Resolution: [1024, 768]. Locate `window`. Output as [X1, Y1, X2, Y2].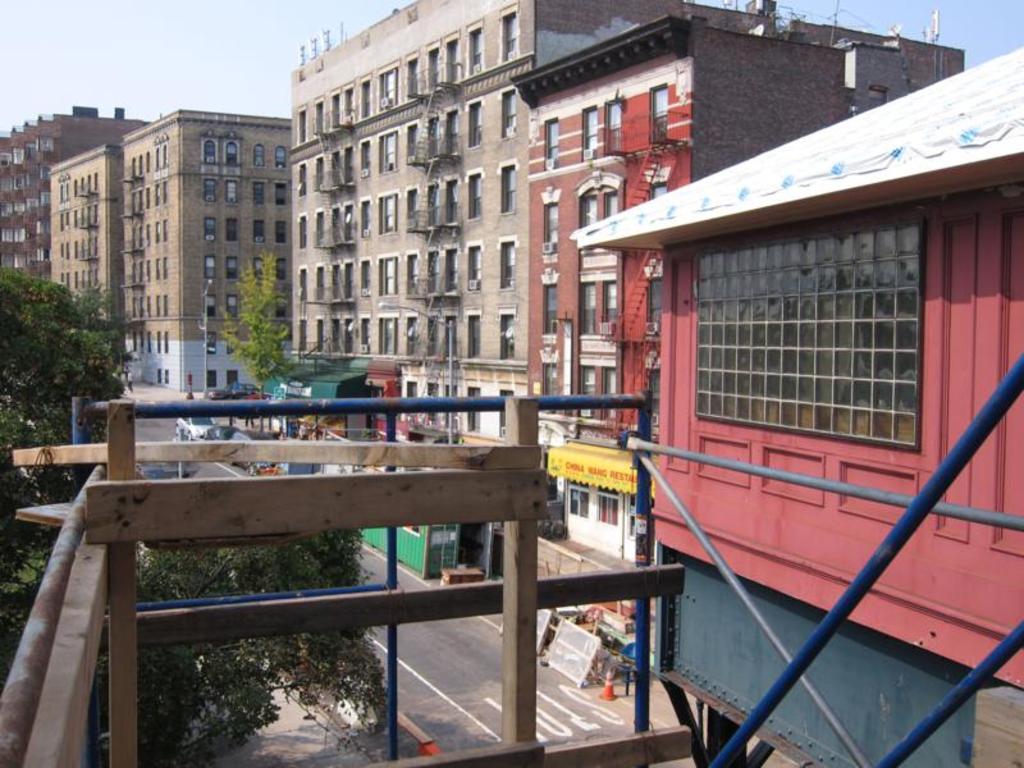
[69, 177, 87, 201].
